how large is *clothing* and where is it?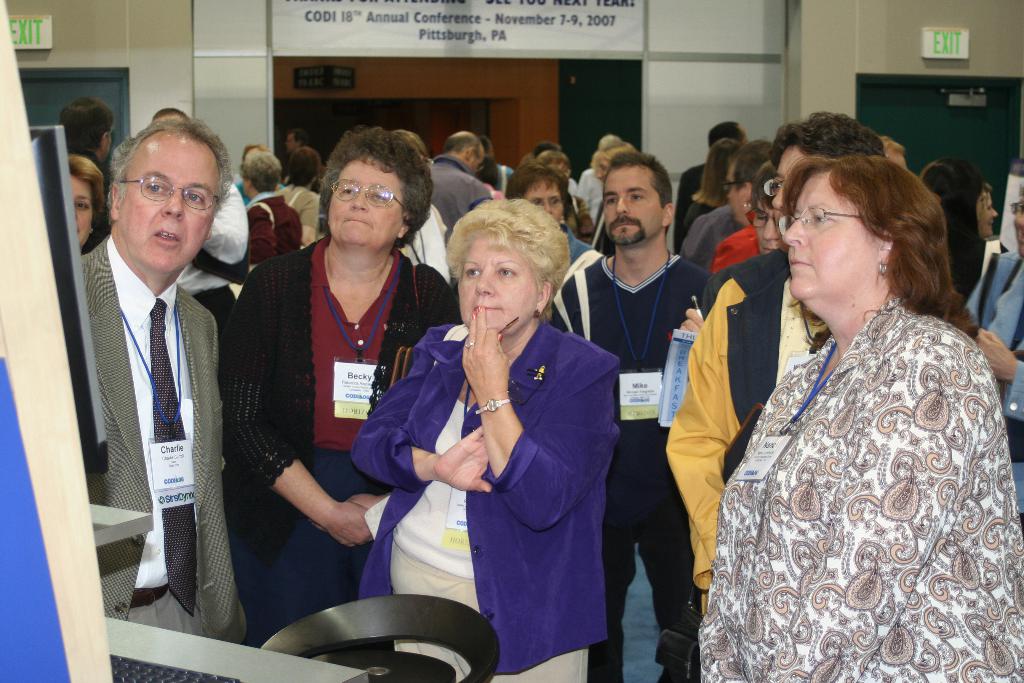
Bounding box: (left=544, top=257, right=720, bottom=681).
